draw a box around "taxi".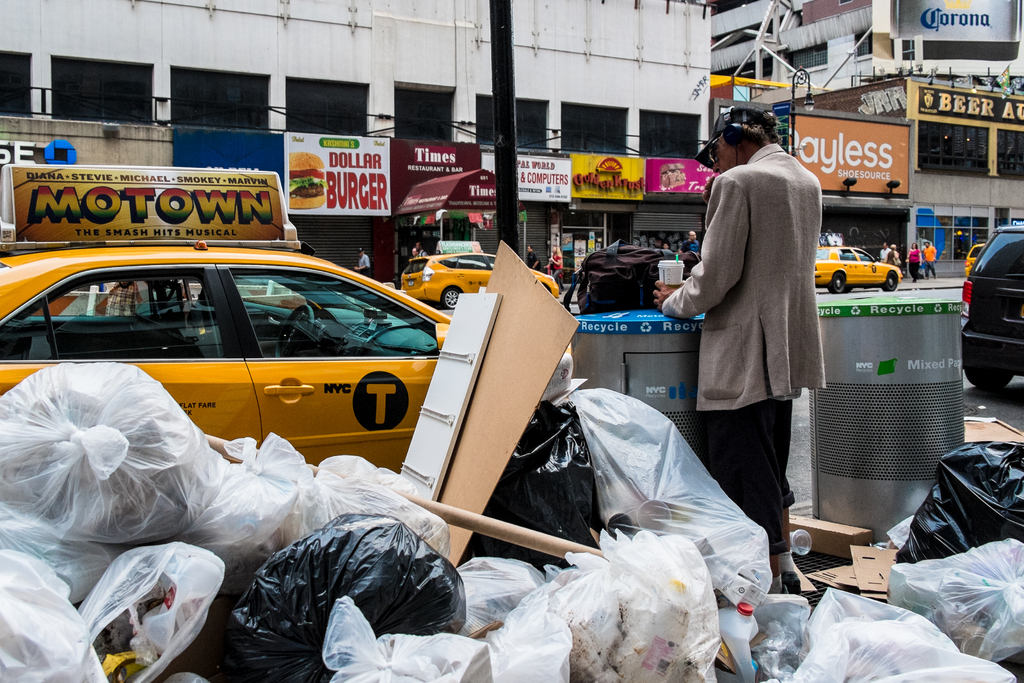
<box>808,244,905,297</box>.
